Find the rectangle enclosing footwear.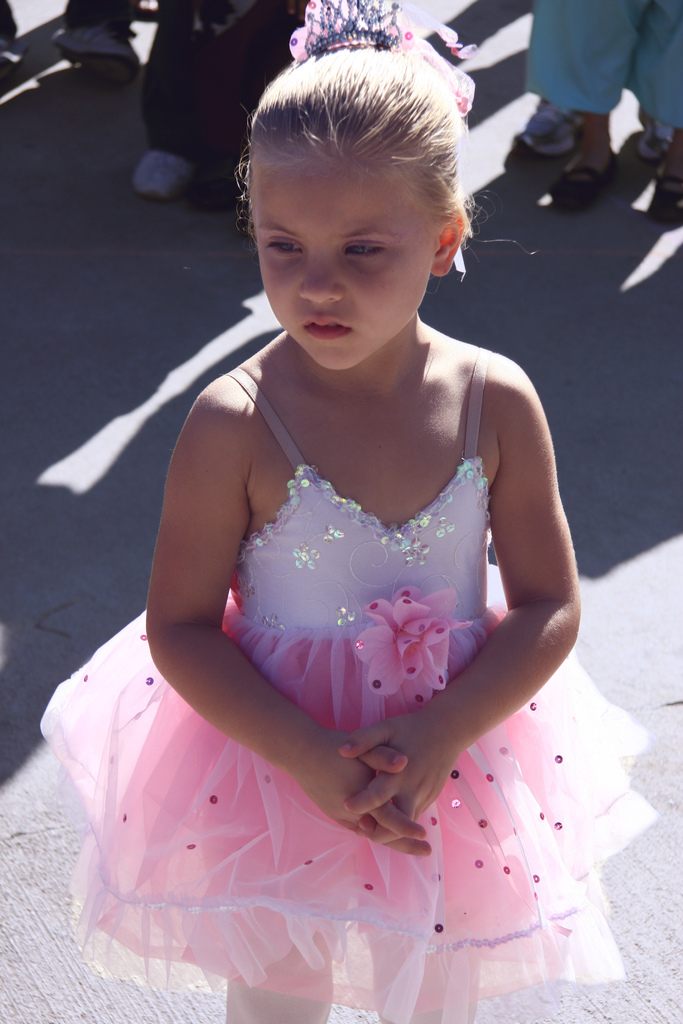
box=[639, 108, 669, 161].
